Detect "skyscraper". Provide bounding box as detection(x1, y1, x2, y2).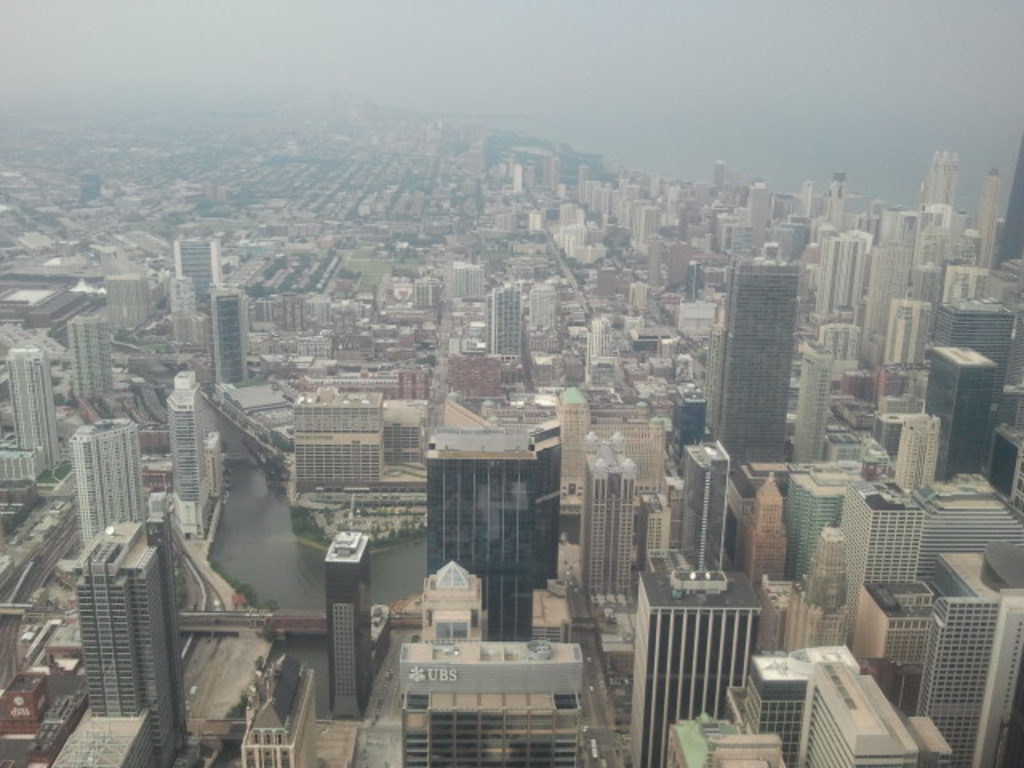
detection(275, 381, 397, 506).
